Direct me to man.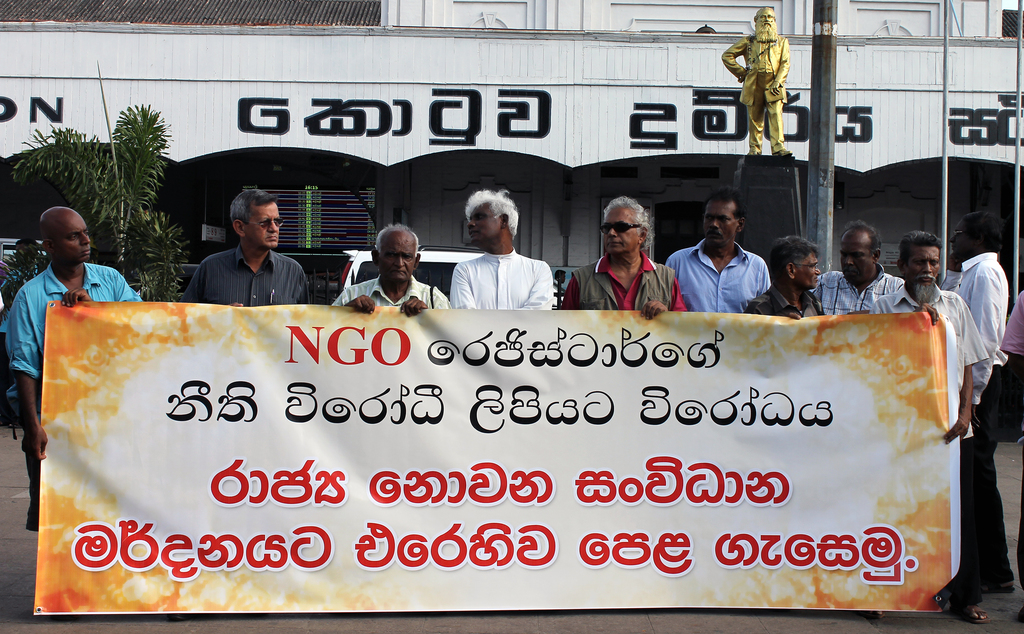
Direction: x1=447 y1=190 x2=554 y2=316.
